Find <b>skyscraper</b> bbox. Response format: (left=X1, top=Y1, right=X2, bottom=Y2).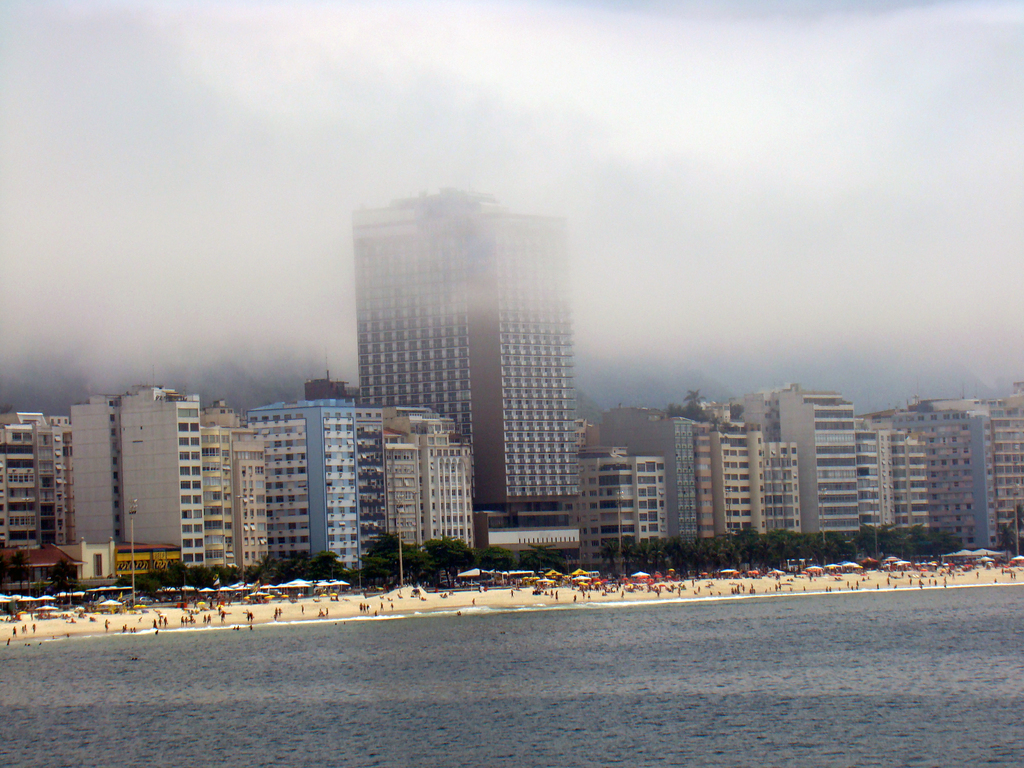
(left=0, top=415, right=78, bottom=573).
